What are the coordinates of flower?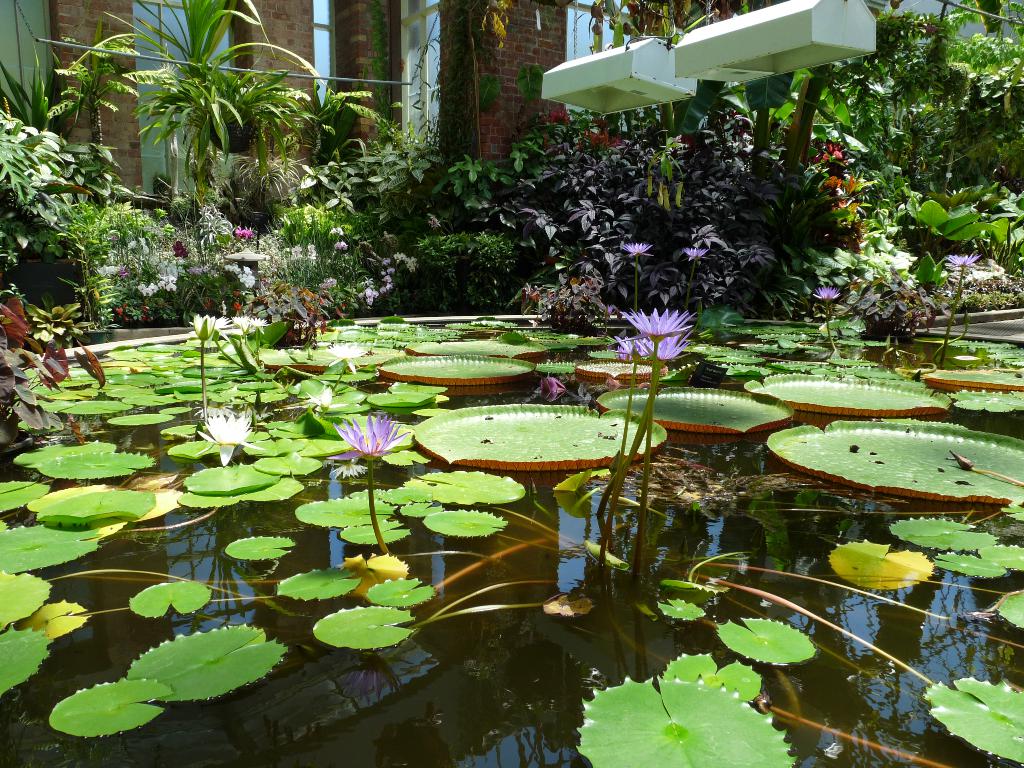
[624, 241, 655, 257].
